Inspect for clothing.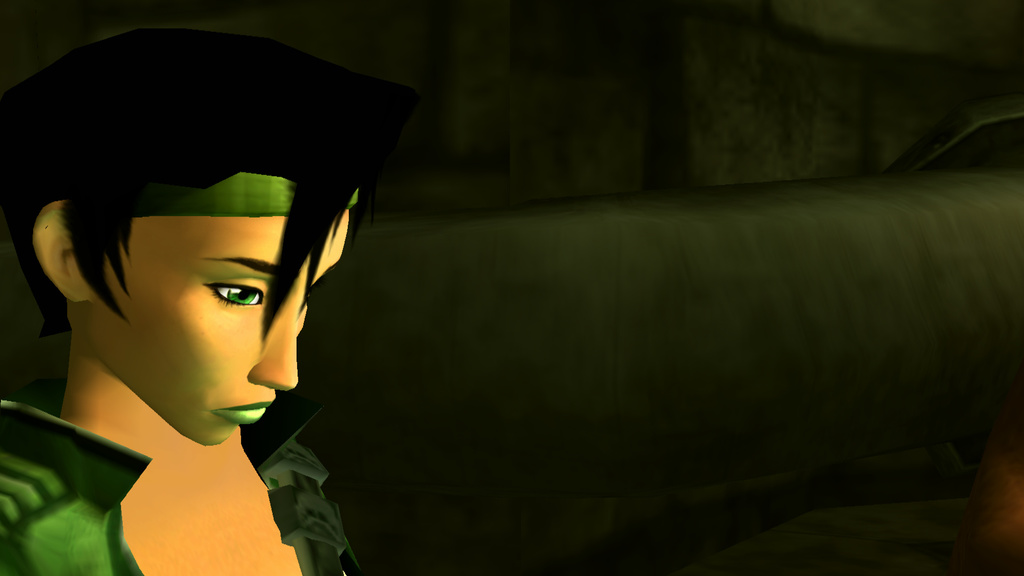
Inspection: <box>0,388,367,575</box>.
